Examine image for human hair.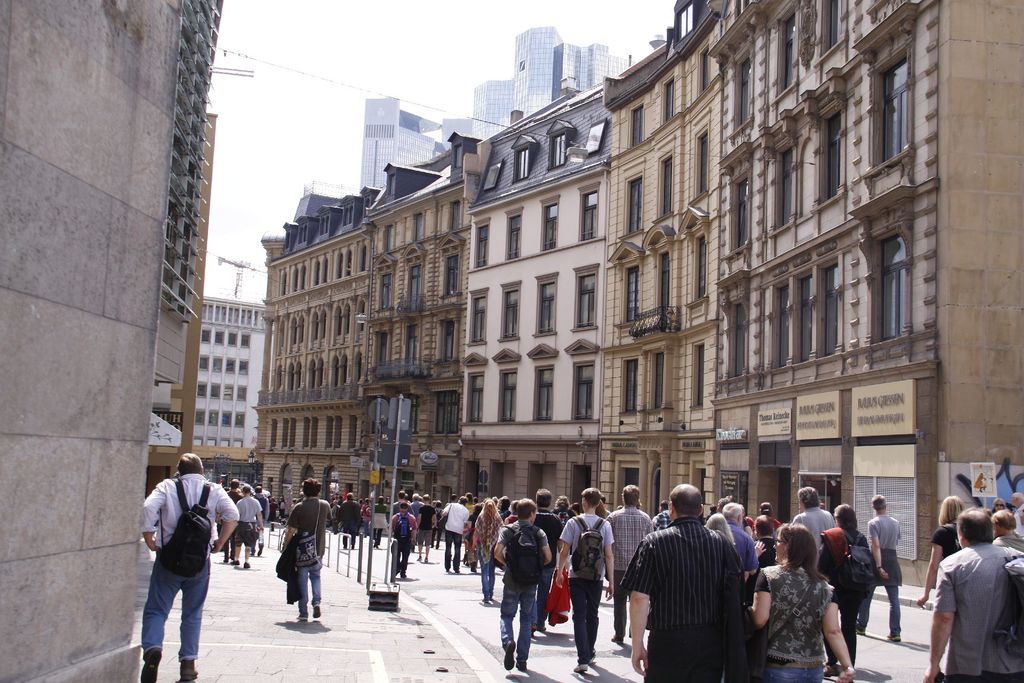
Examination result: bbox(834, 504, 859, 530).
